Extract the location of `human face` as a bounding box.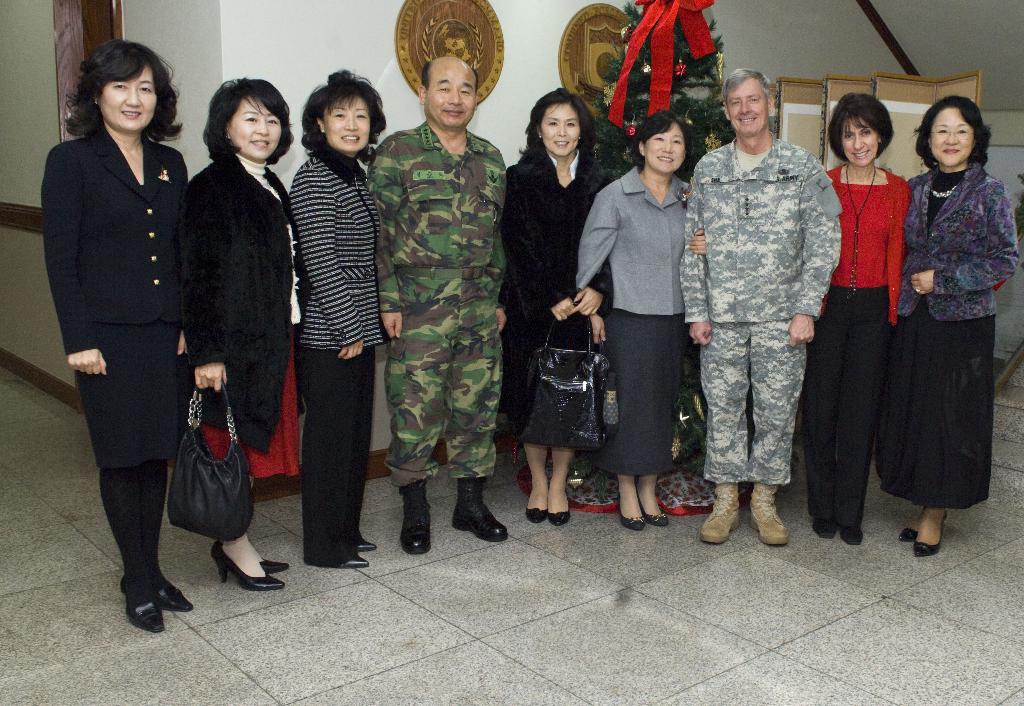
bbox=(844, 109, 882, 166).
